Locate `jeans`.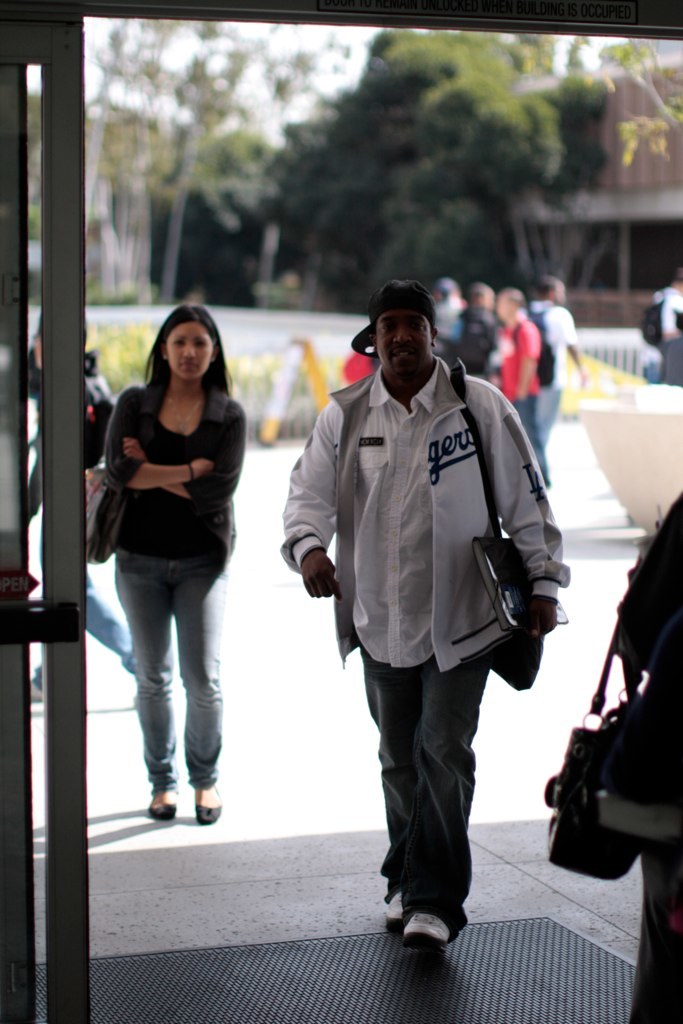
Bounding box: region(40, 560, 141, 675).
